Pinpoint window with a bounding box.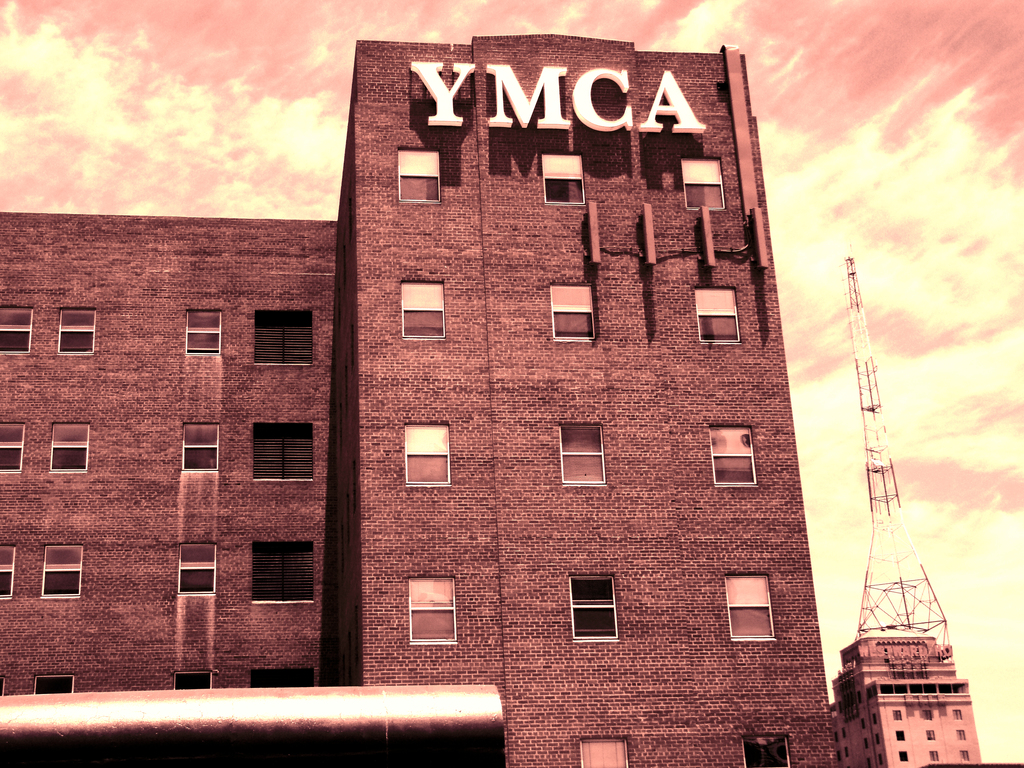
left=0, top=422, right=34, bottom=479.
